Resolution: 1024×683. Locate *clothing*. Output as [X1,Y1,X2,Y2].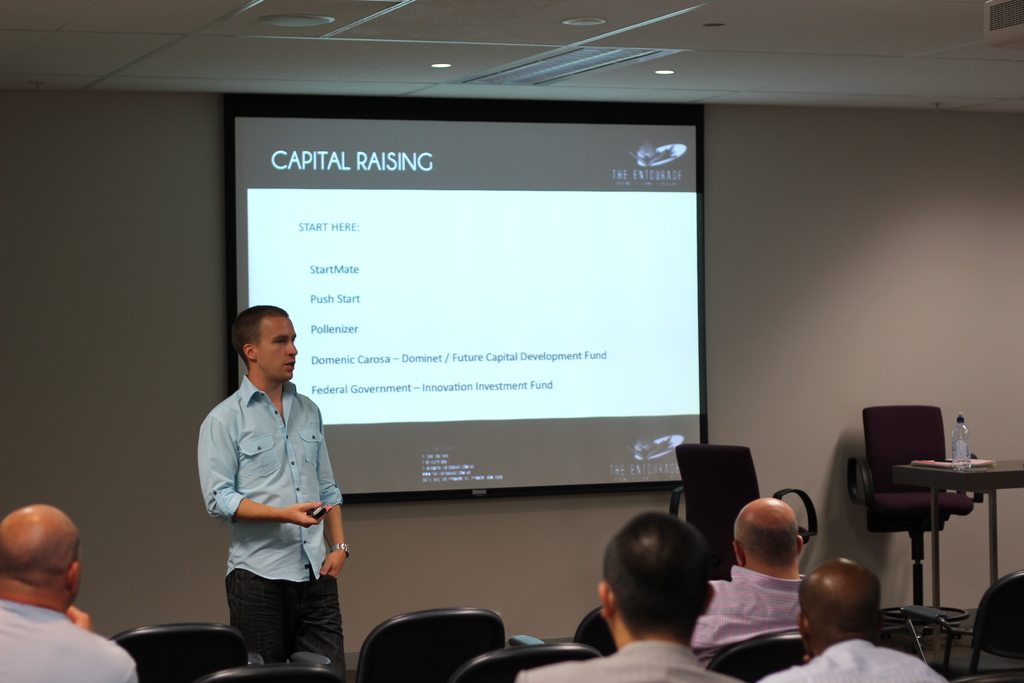
[0,601,139,682].
